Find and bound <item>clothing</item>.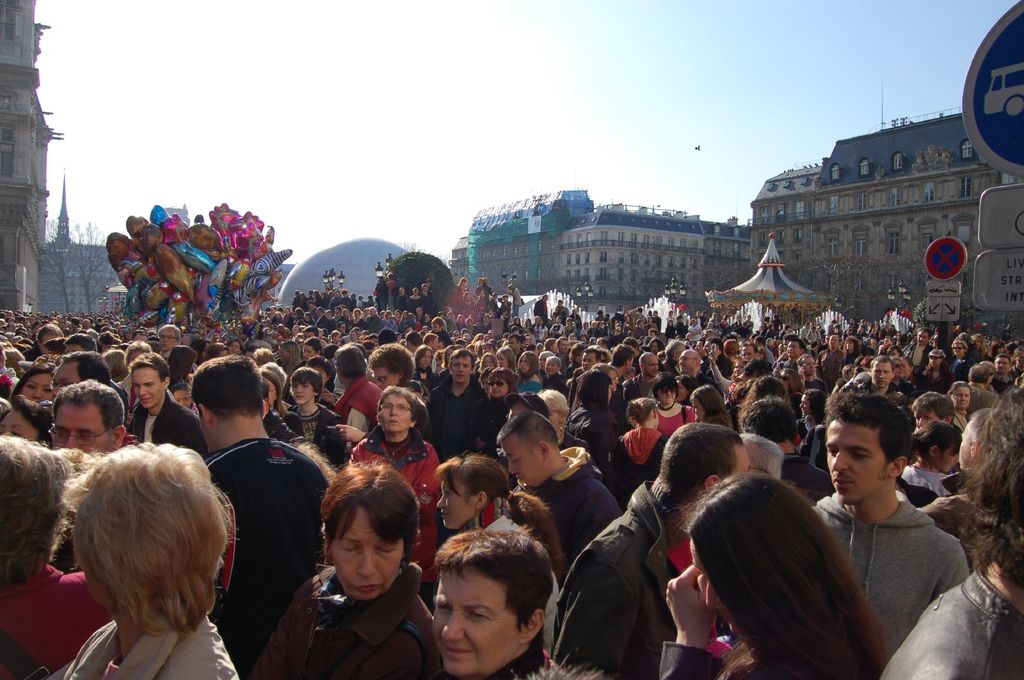
Bound: <bbox>346, 432, 451, 578</bbox>.
